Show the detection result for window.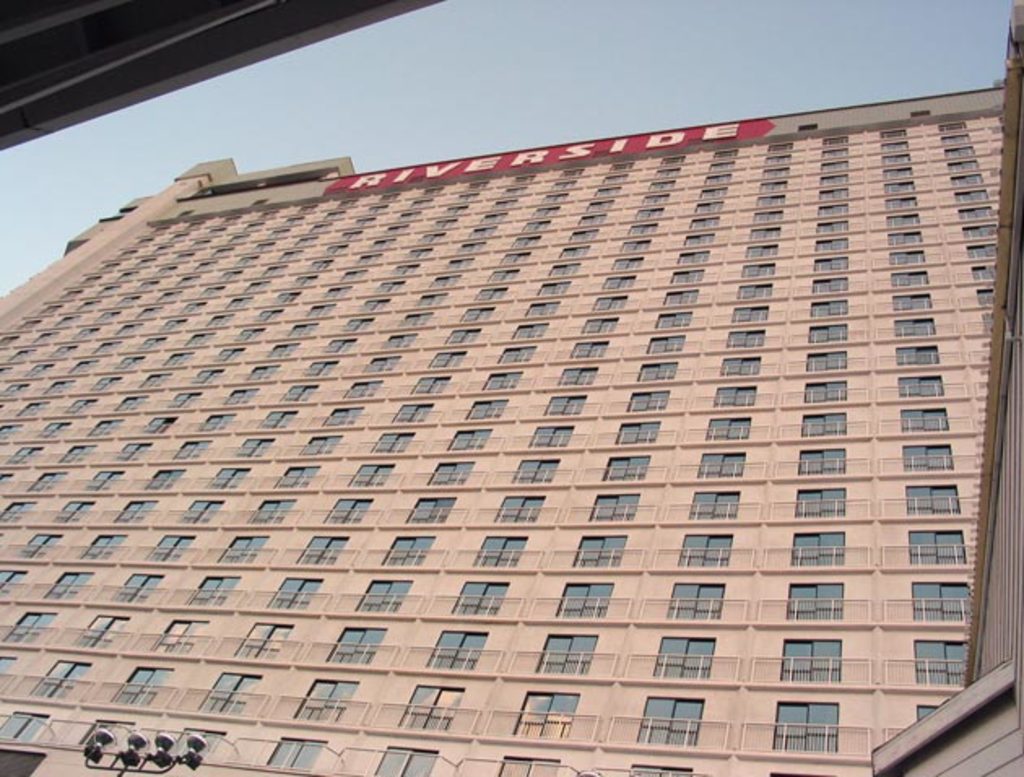
x1=81 y1=614 x2=127 y2=645.
